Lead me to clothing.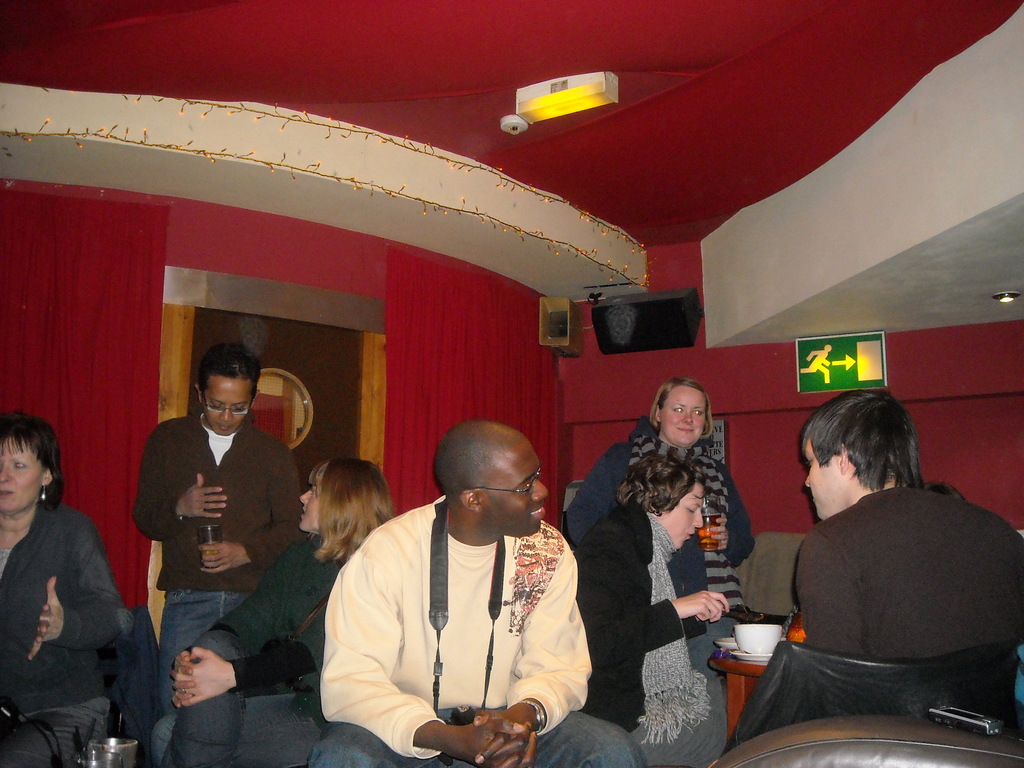
Lead to 159, 535, 354, 767.
